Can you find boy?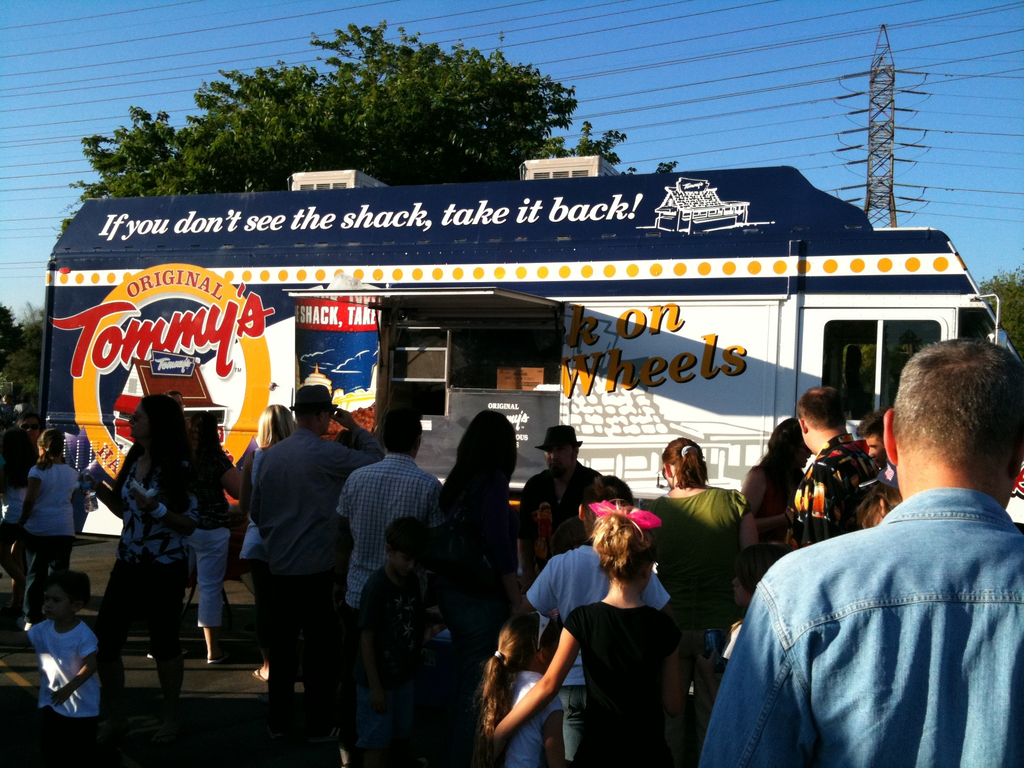
Yes, bounding box: Rect(350, 517, 439, 767).
